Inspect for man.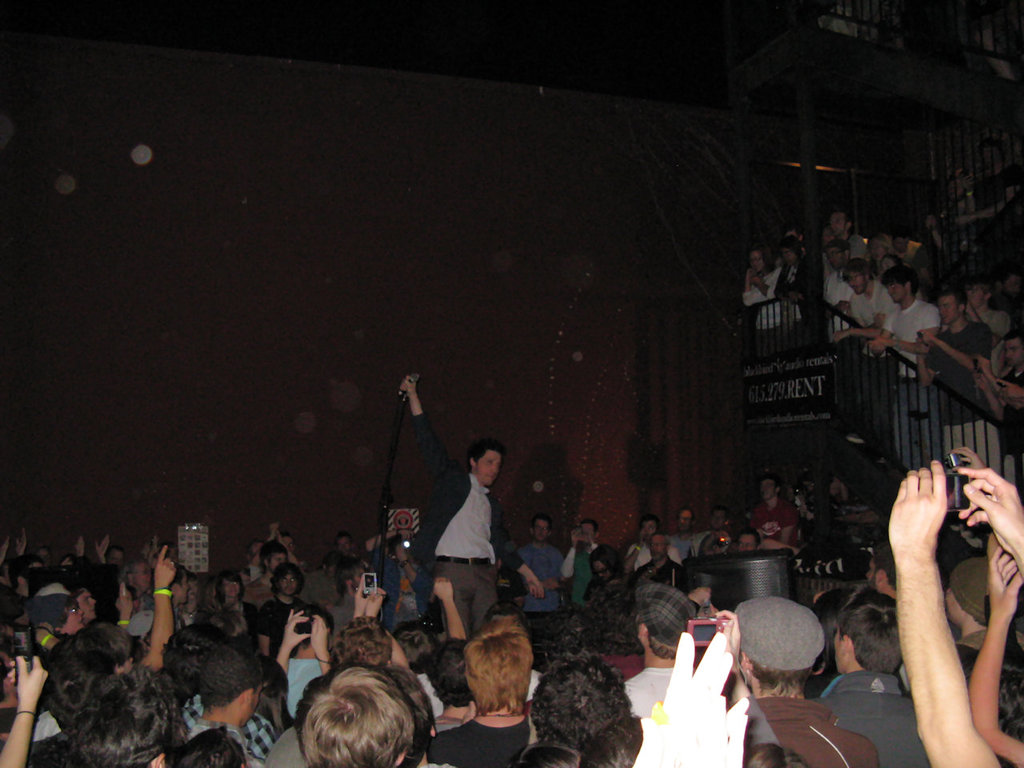
Inspection: BBox(238, 542, 290, 608).
